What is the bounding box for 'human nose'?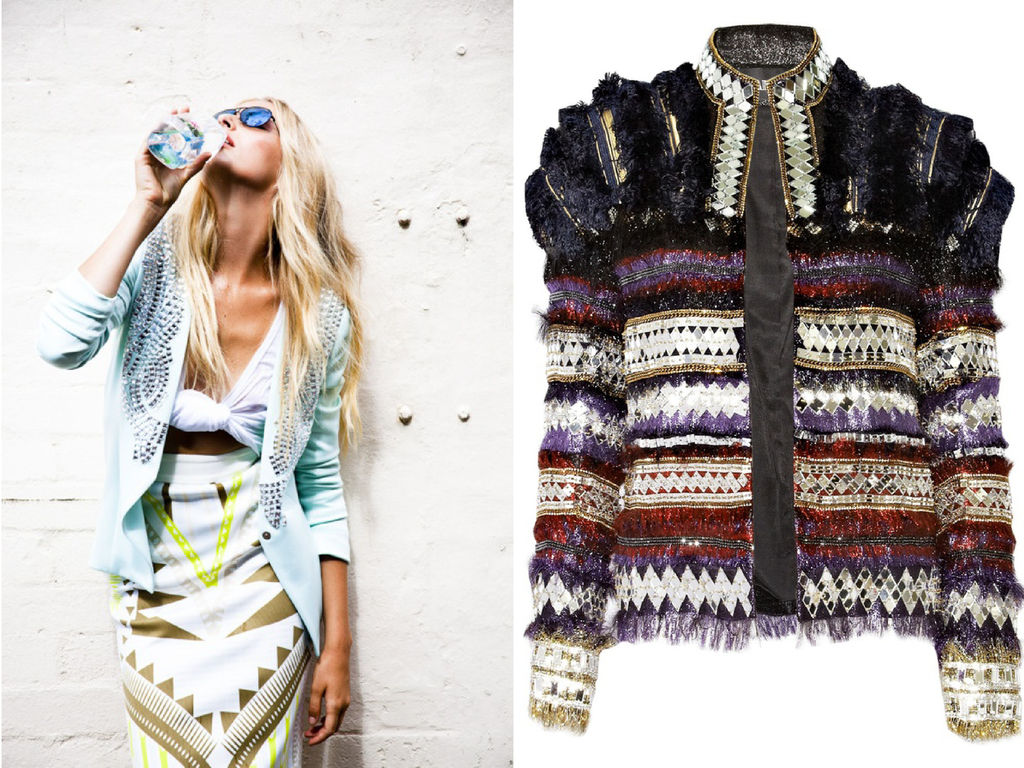
(218, 114, 237, 130).
